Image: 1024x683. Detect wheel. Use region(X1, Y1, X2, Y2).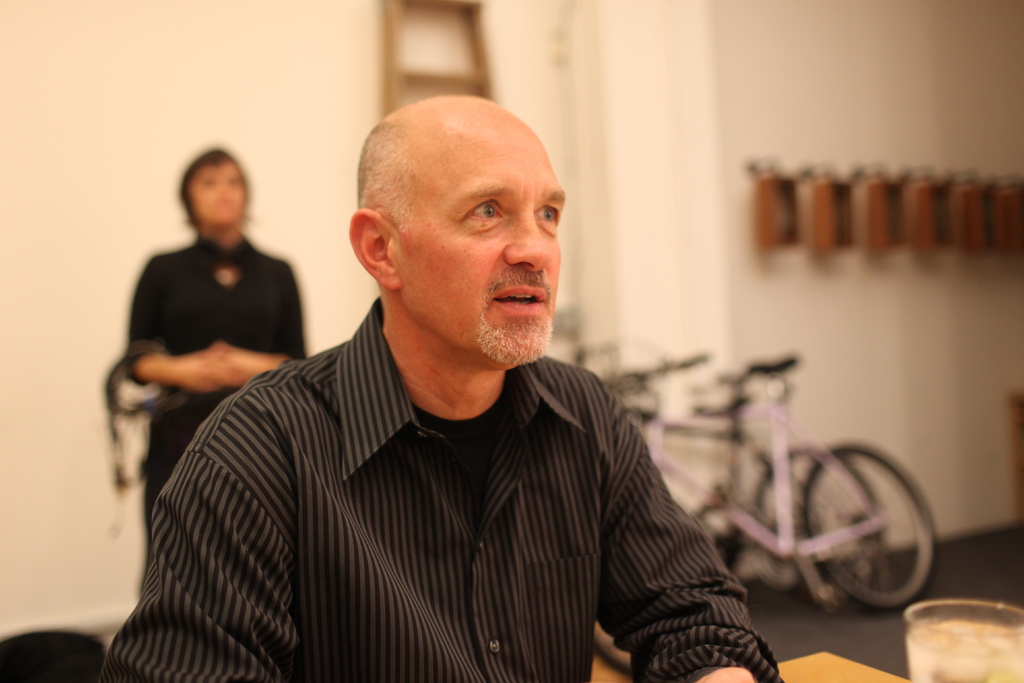
region(741, 445, 883, 611).
